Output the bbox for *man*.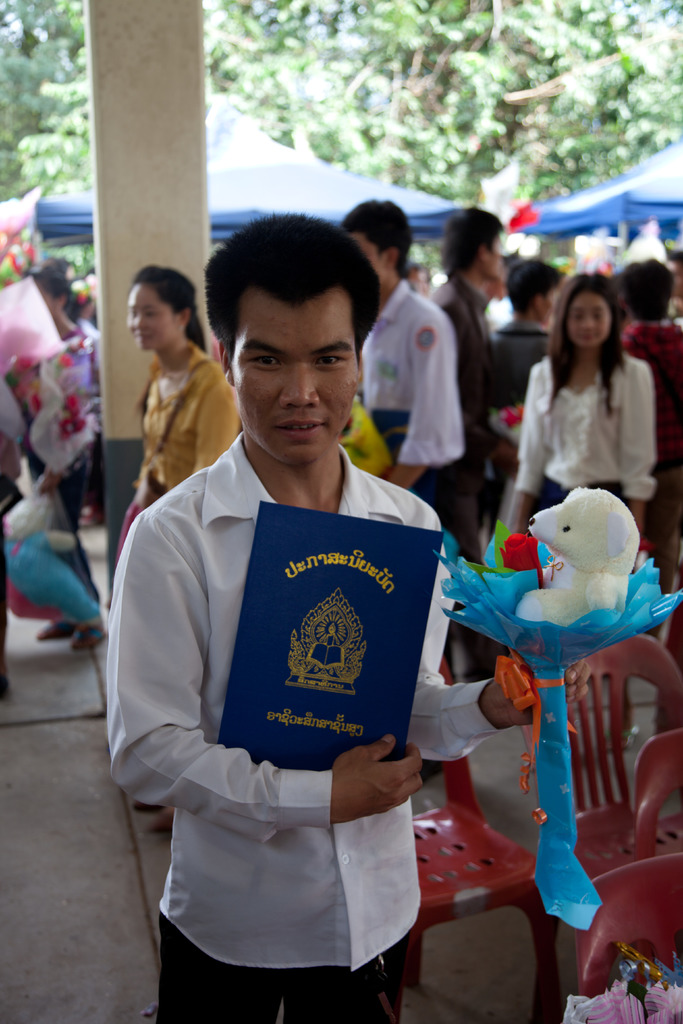
338,198,473,780.
